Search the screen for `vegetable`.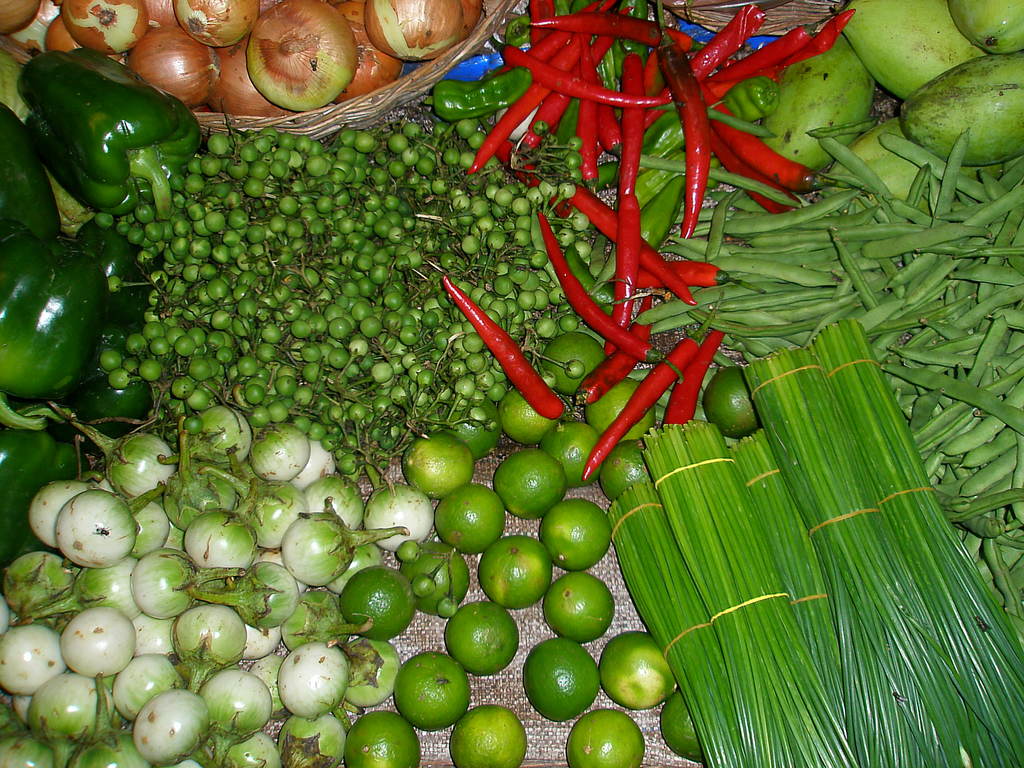
Found at <bbox>165, 428, 235, 531</bbox>.
